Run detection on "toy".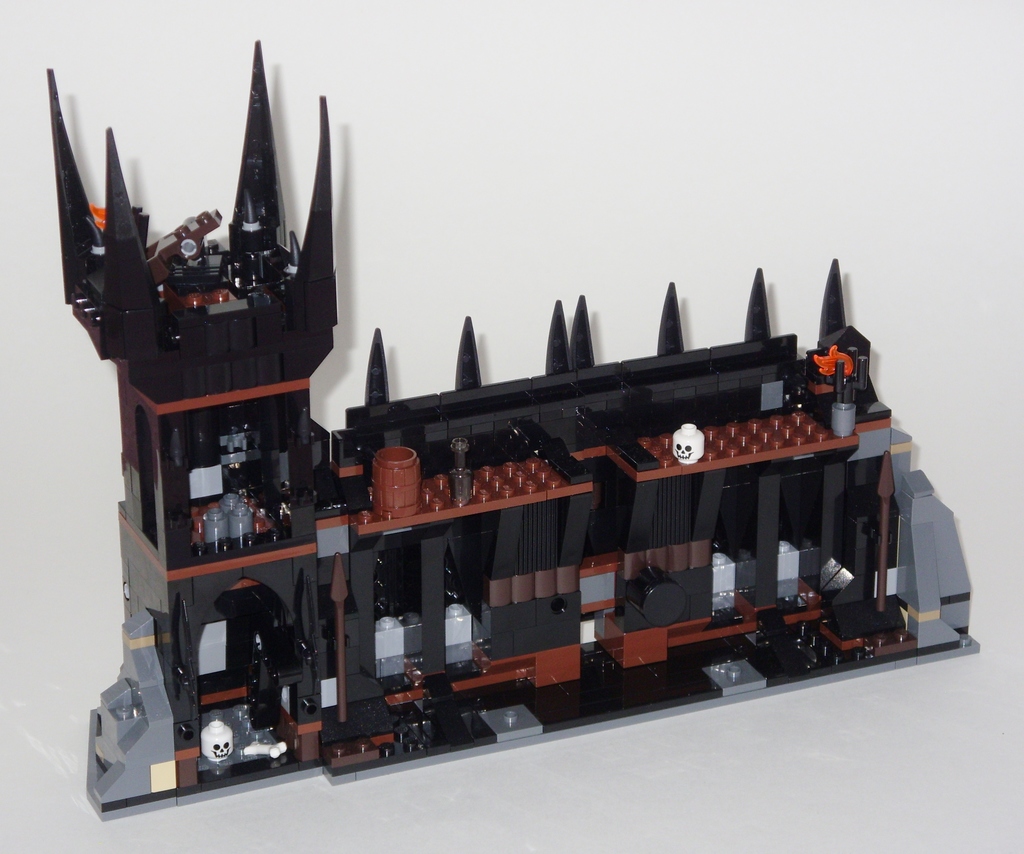
Result: bbox=[39, 68, 995, 798].
